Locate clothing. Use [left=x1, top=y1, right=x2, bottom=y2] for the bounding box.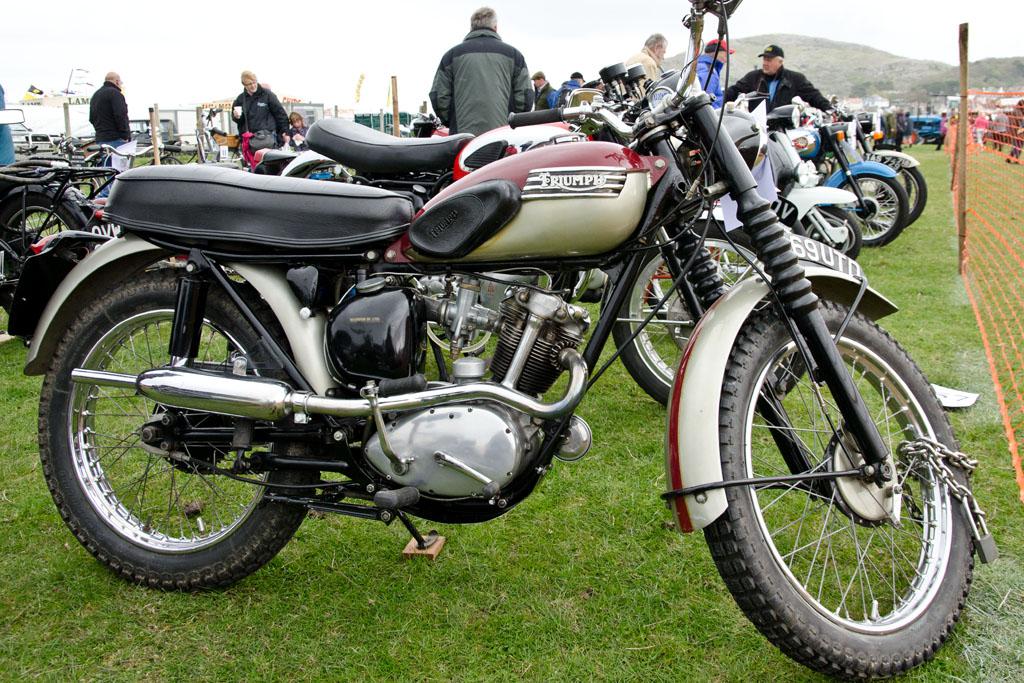
[left=558, top=74, right=586, bottom=110].
